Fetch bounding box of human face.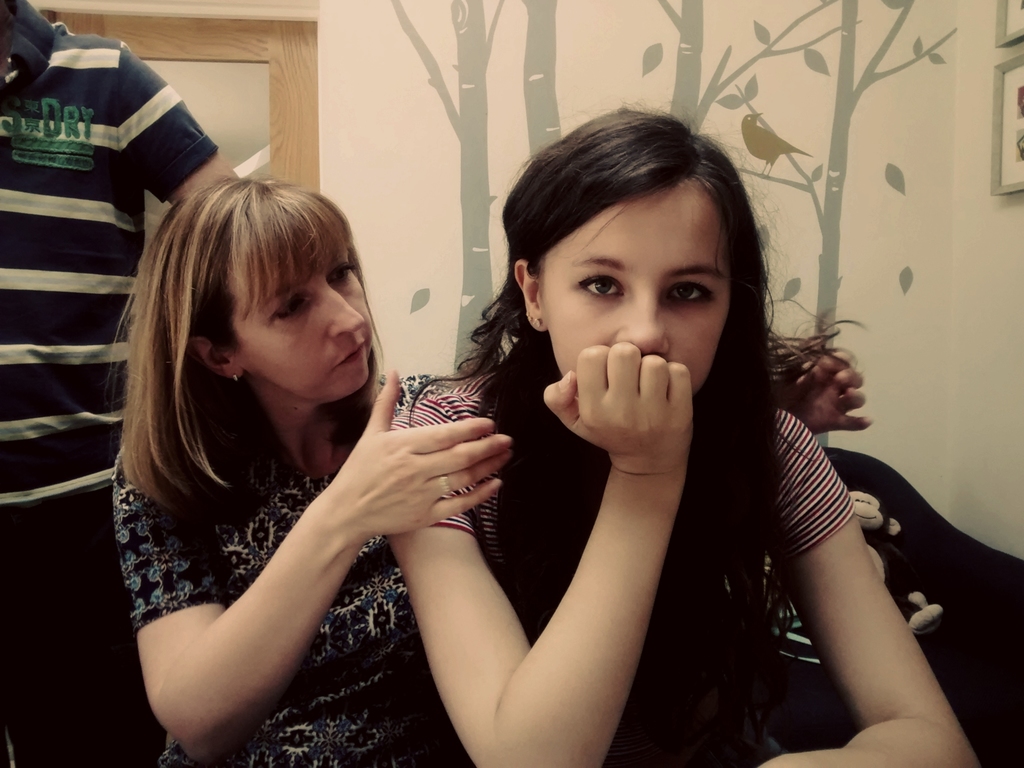
Bbox: 227/253/374/390.
